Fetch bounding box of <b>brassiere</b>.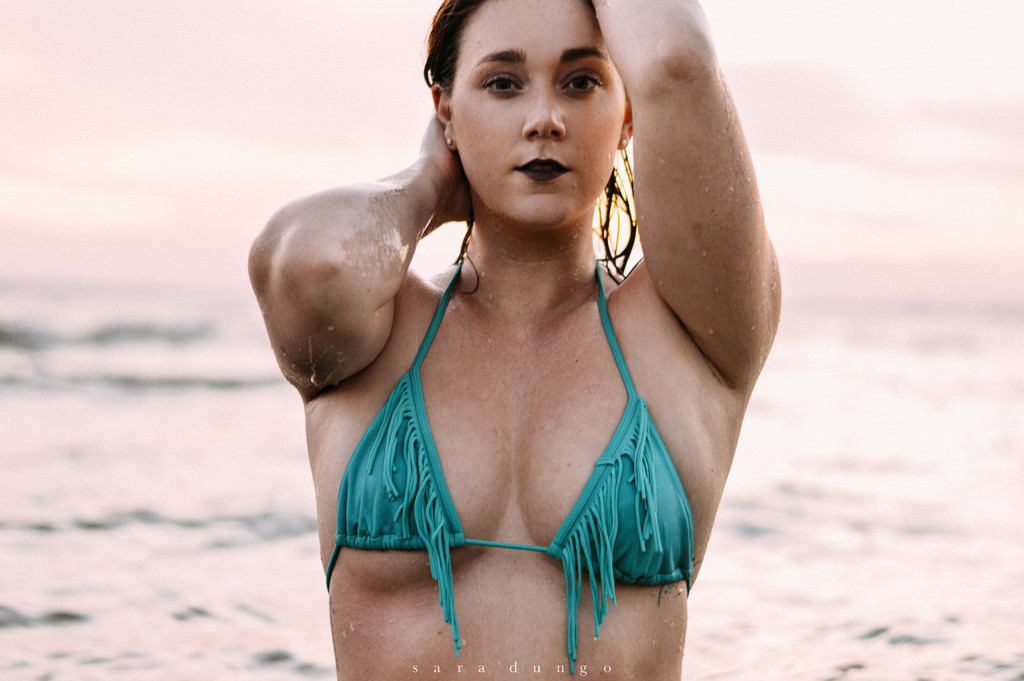
Bbox: <bbox>355, 207, 676, 643</bbox>.
